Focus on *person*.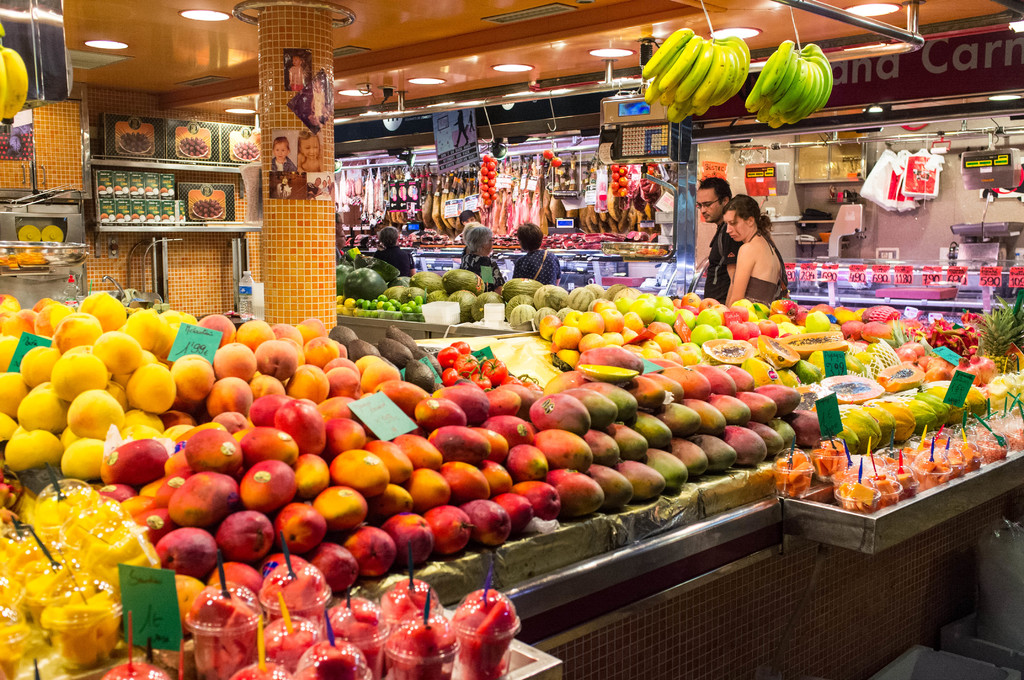
Focused at (left=340, top=219, right=349, bottom=250).
